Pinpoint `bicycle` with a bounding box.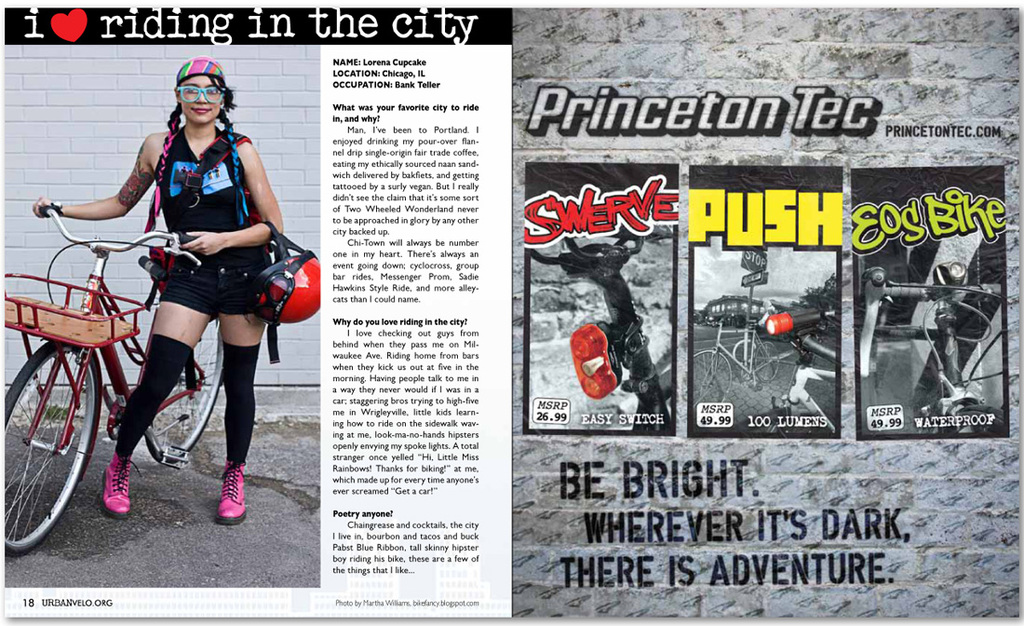
detection(856, 260, 1003, 433).
